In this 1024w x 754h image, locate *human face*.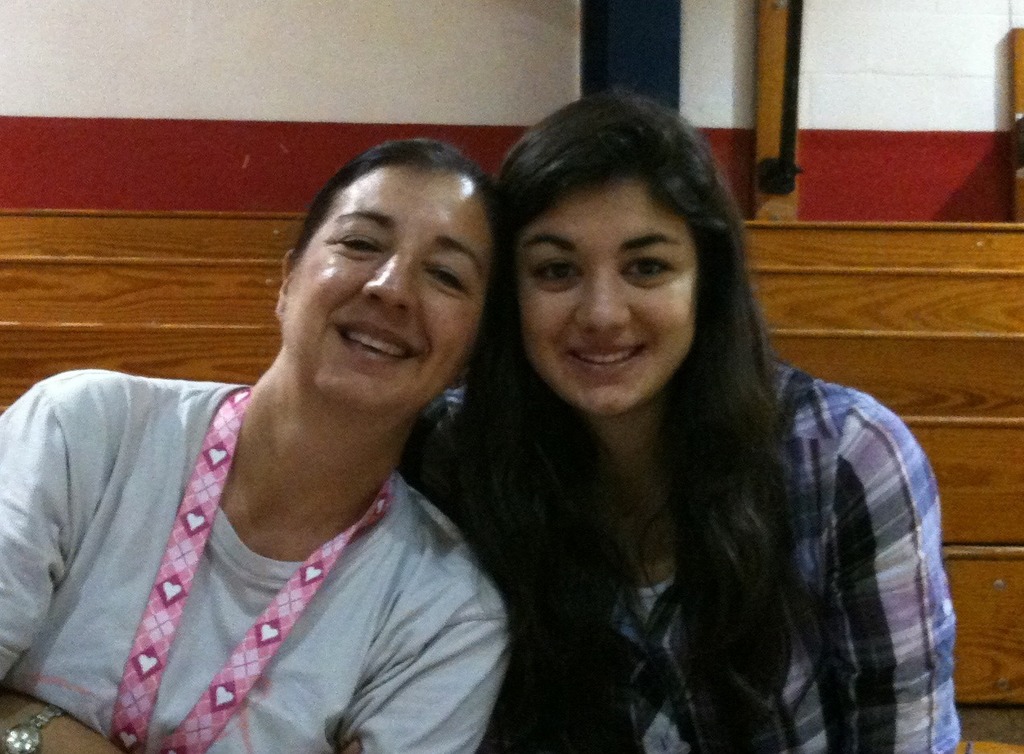
Bounding box: <bbox>519, 173, 698, 418</bbox>.
